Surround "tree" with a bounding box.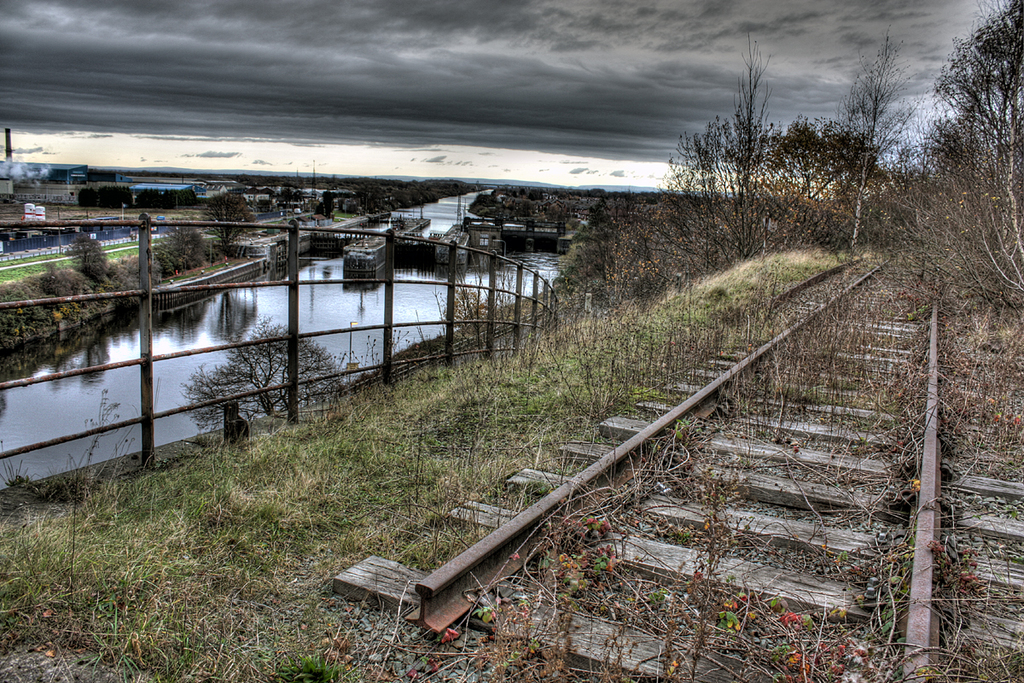
box(783, 26, 919, 260).
